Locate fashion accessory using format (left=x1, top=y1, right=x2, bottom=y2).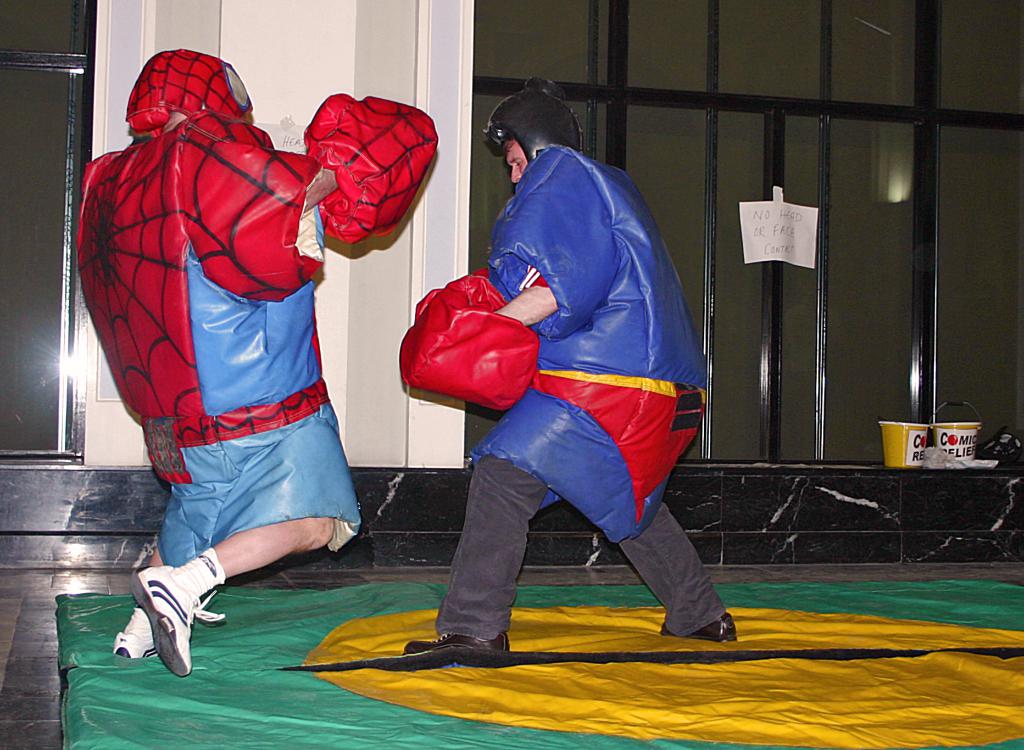
(left=130, top=565, right=229, bottom=678).
